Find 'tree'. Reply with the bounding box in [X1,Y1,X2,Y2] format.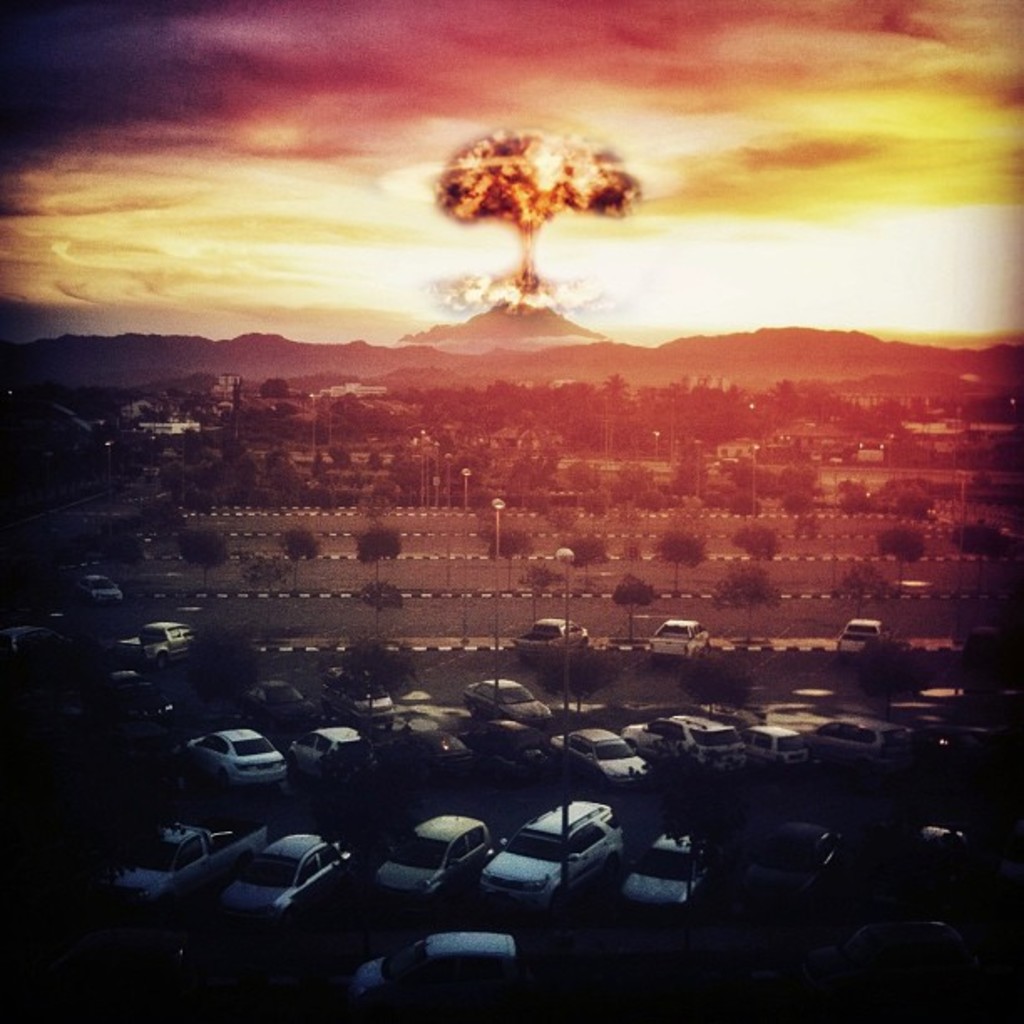
[713,562,780,646].
